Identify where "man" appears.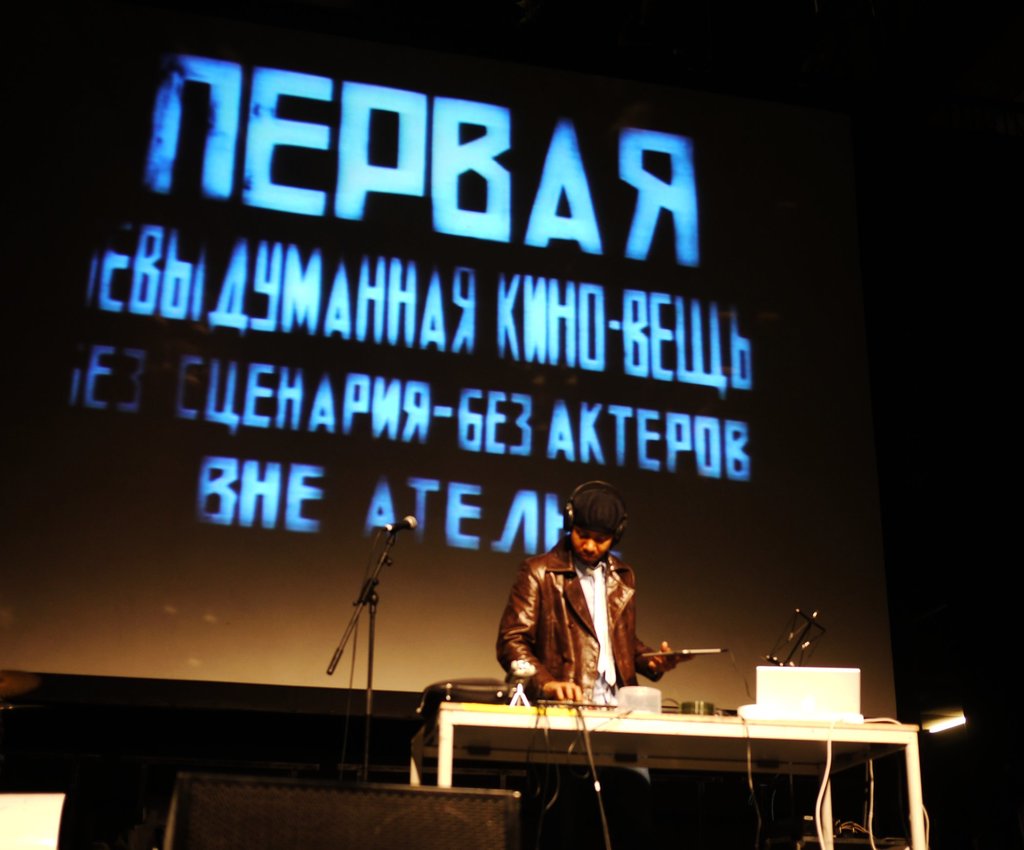
Appears at <box>484,489,726,725</box>.
